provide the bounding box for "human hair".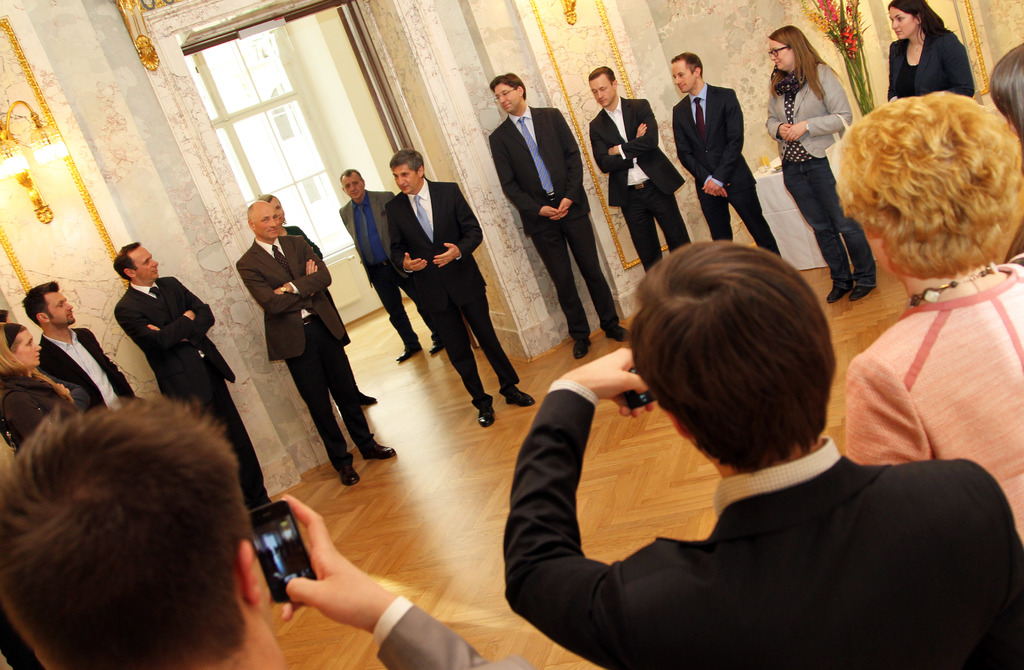
<bbox>488, 72, 532, 102</bbox>.
